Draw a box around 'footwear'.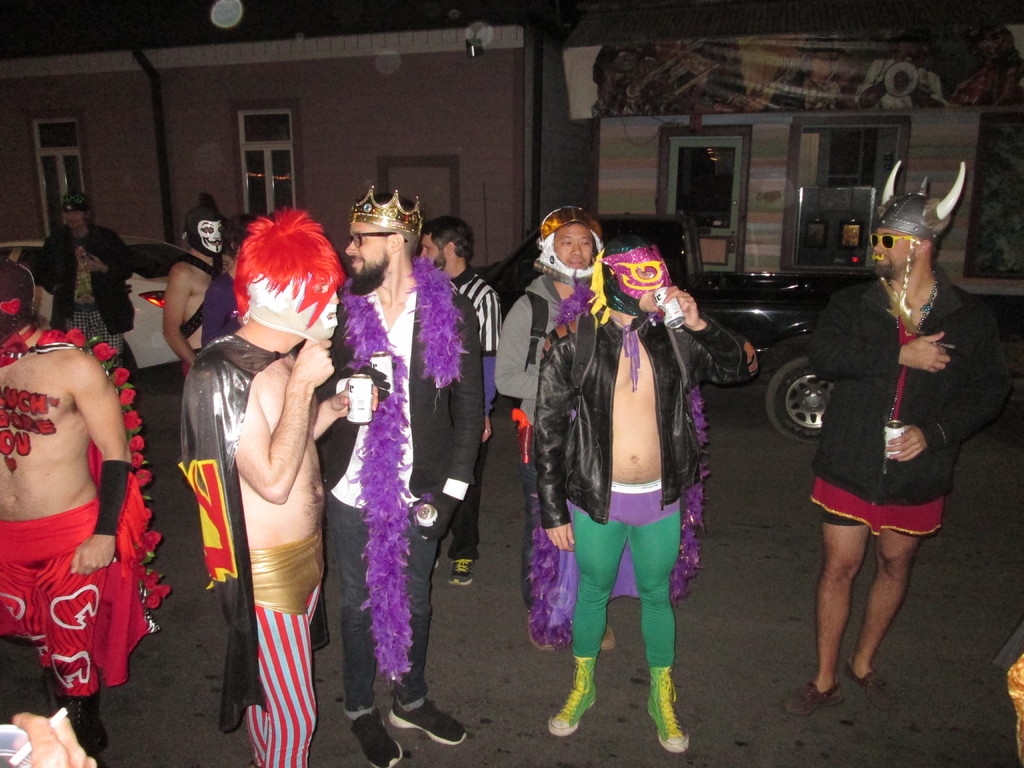
(449, 556, 476, 588).
